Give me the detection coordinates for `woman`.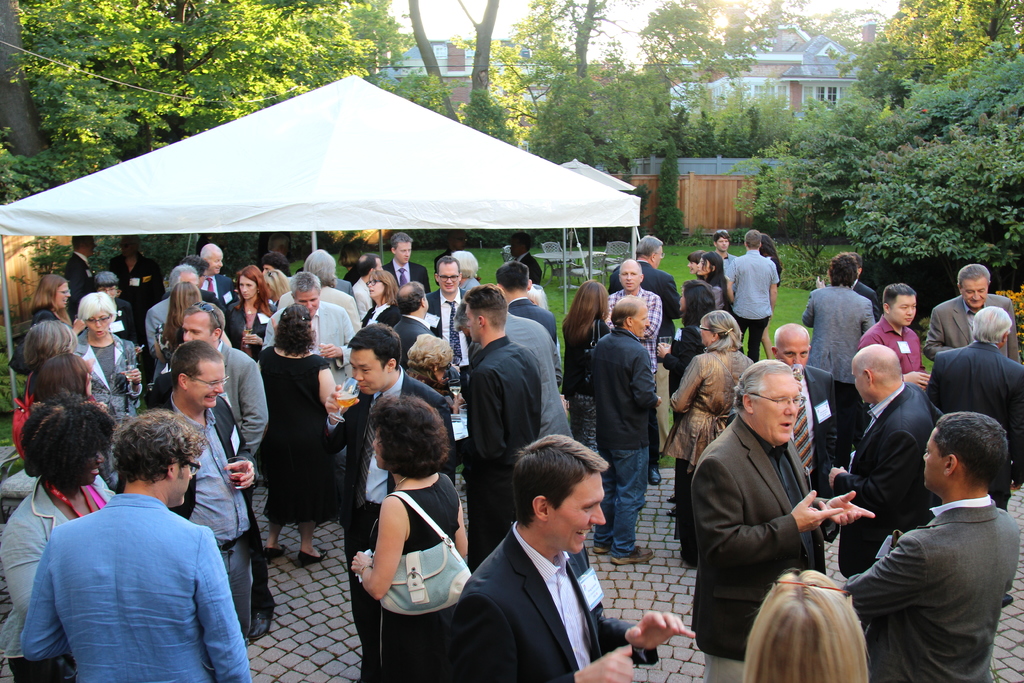
left=736, top=570, right=871, bottom=682.
